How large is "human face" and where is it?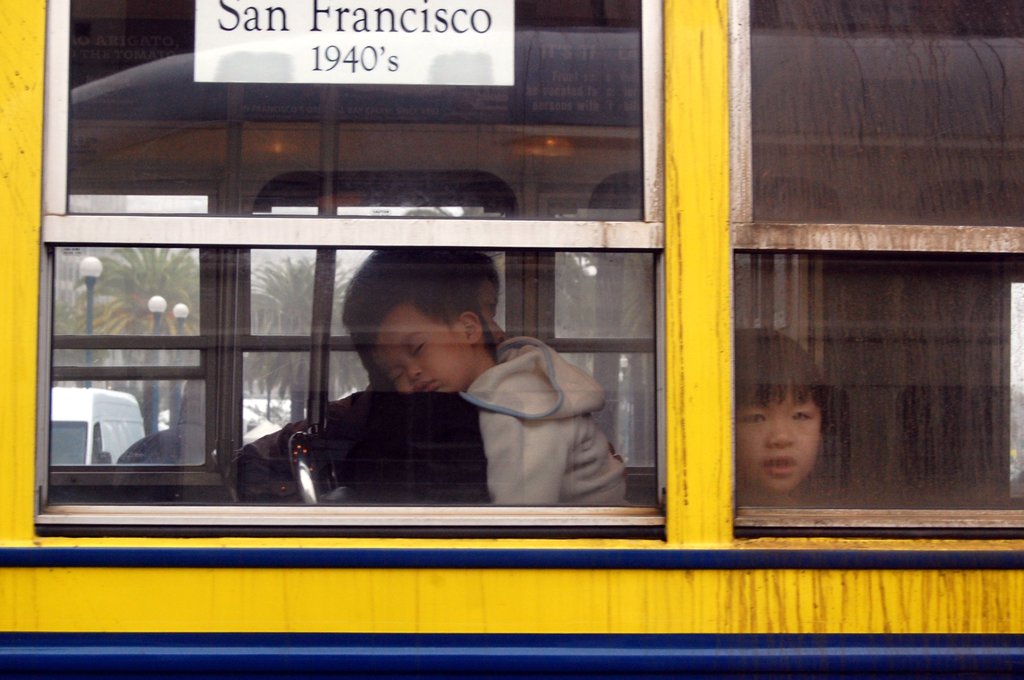
Bounding box: <region>737, 384, 820, 494</region>.
